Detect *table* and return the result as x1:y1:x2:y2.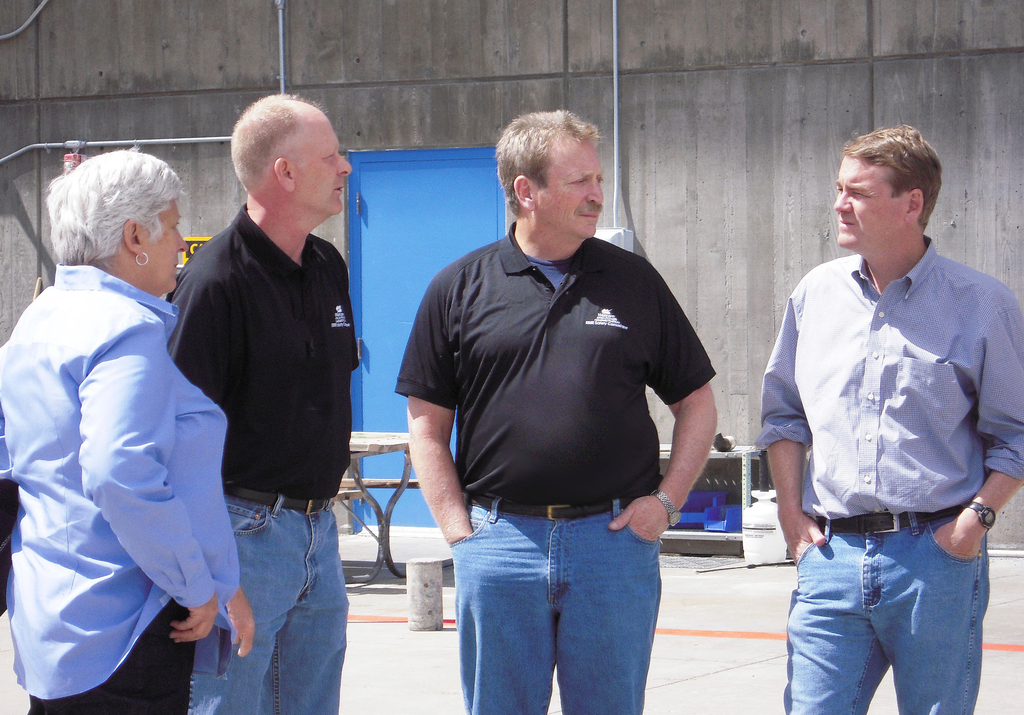
344:428:415:585.
